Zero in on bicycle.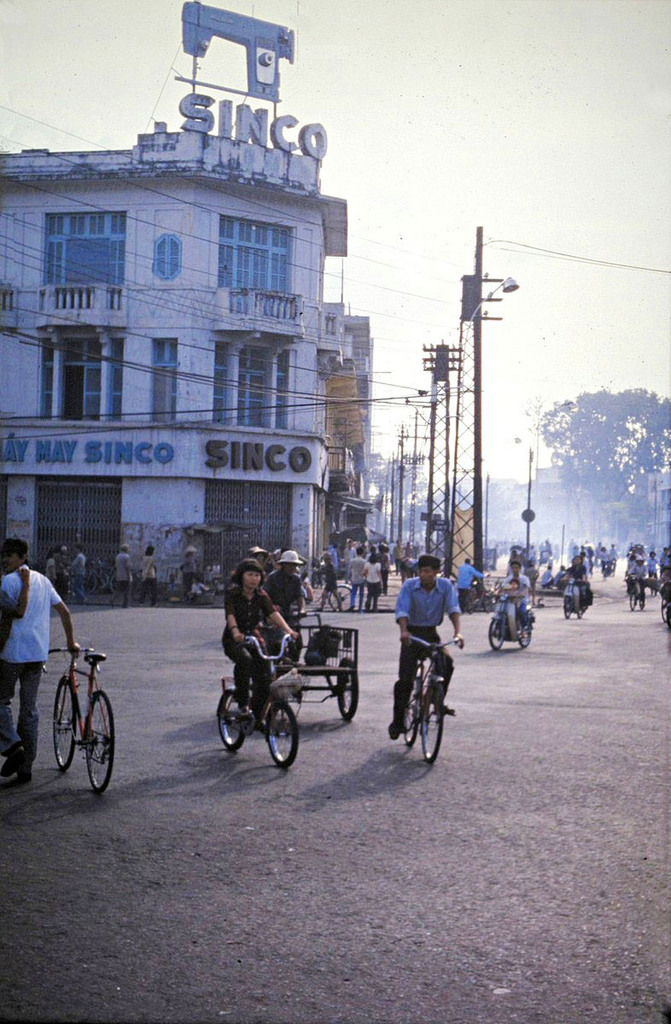
Zeroed in: region(88, 559, 118, 590).
